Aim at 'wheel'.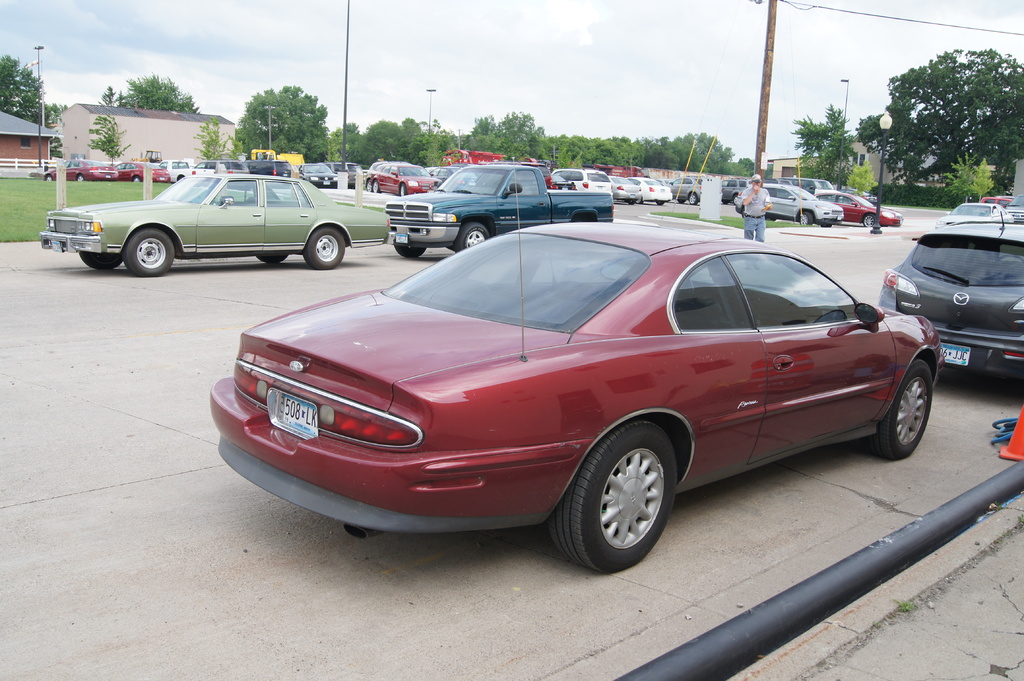
Aimed at box(400, 183, 407, 196).
